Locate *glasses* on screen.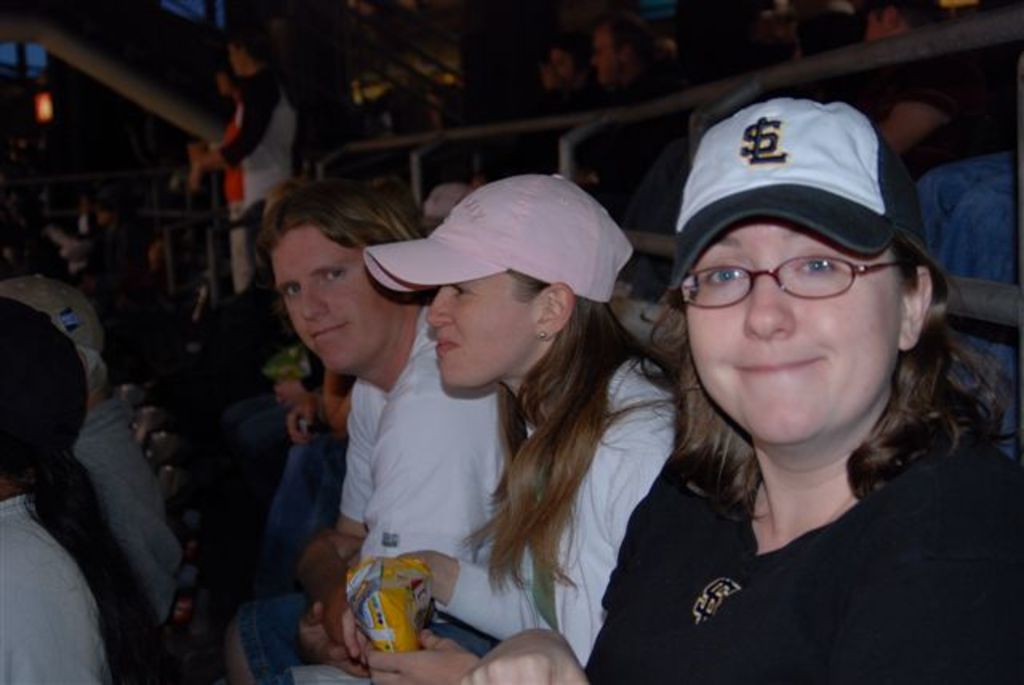
On screen at <box>677,235,918,304</box>.
